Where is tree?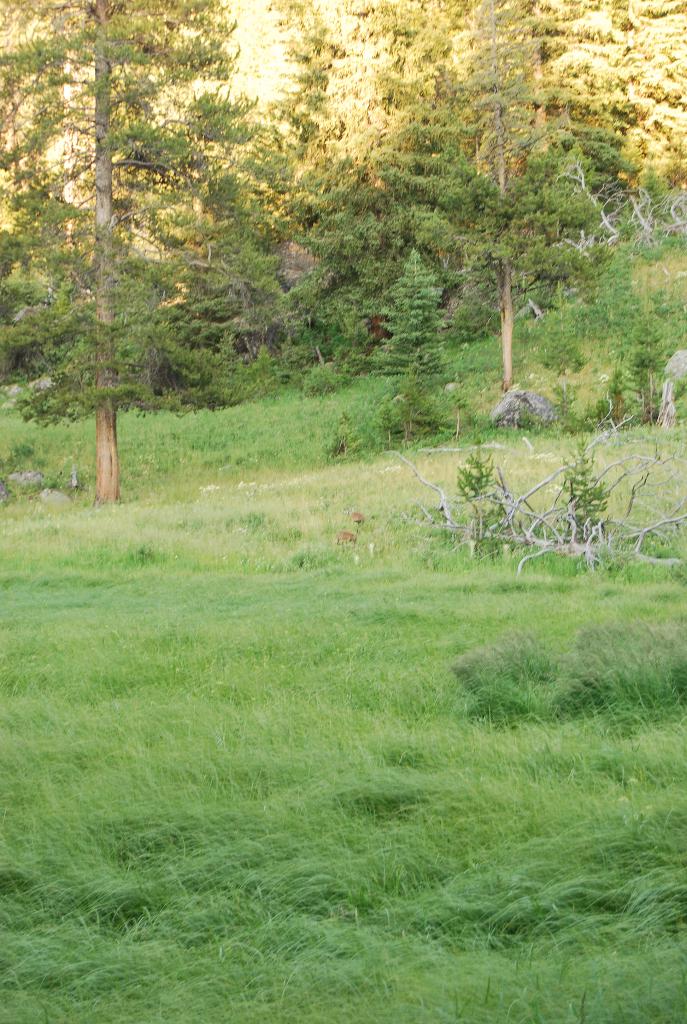
bbox=(384, 0, 656, 407).
